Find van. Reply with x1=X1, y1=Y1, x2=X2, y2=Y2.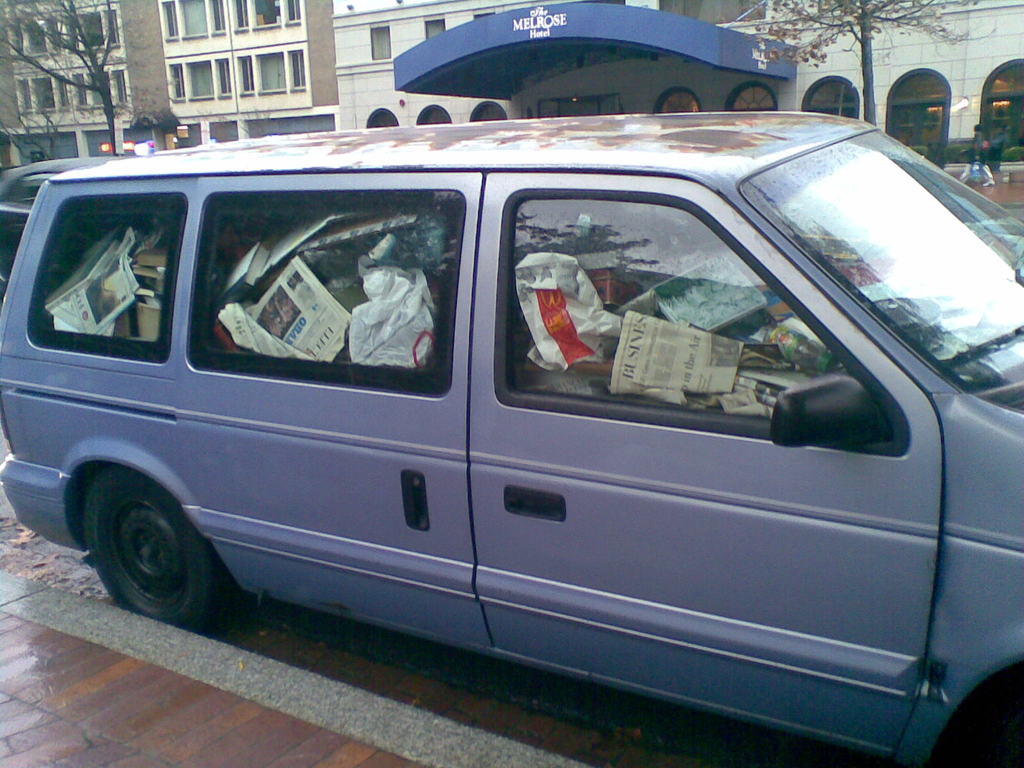
x1=0, y1=108, x2=1023, y2=767.
